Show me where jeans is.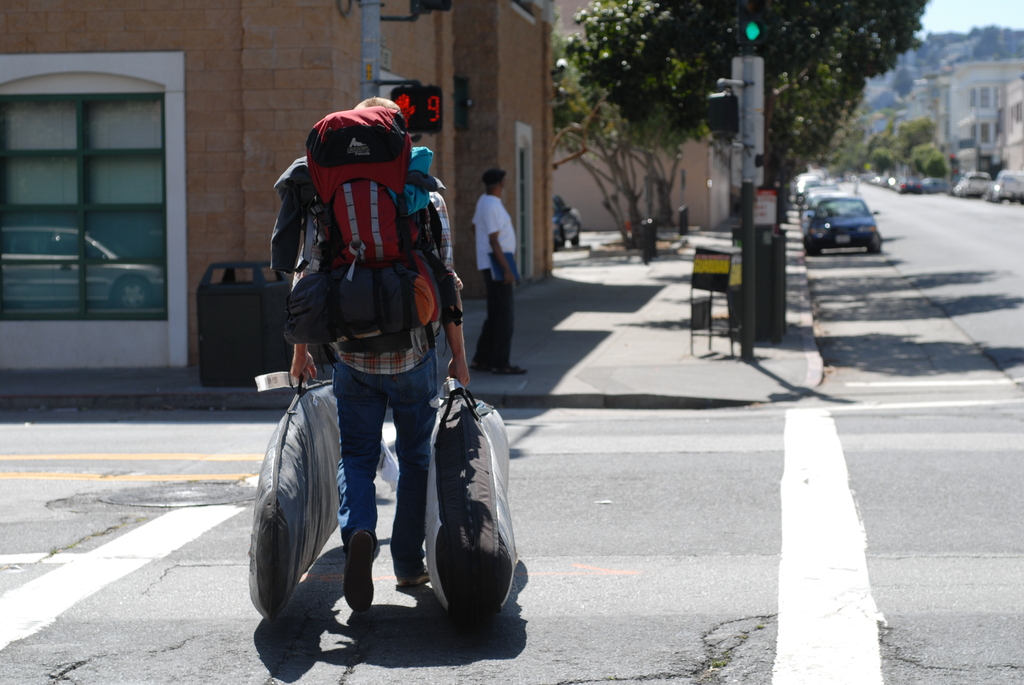
jeans is at 330, 358, 439, 579.
